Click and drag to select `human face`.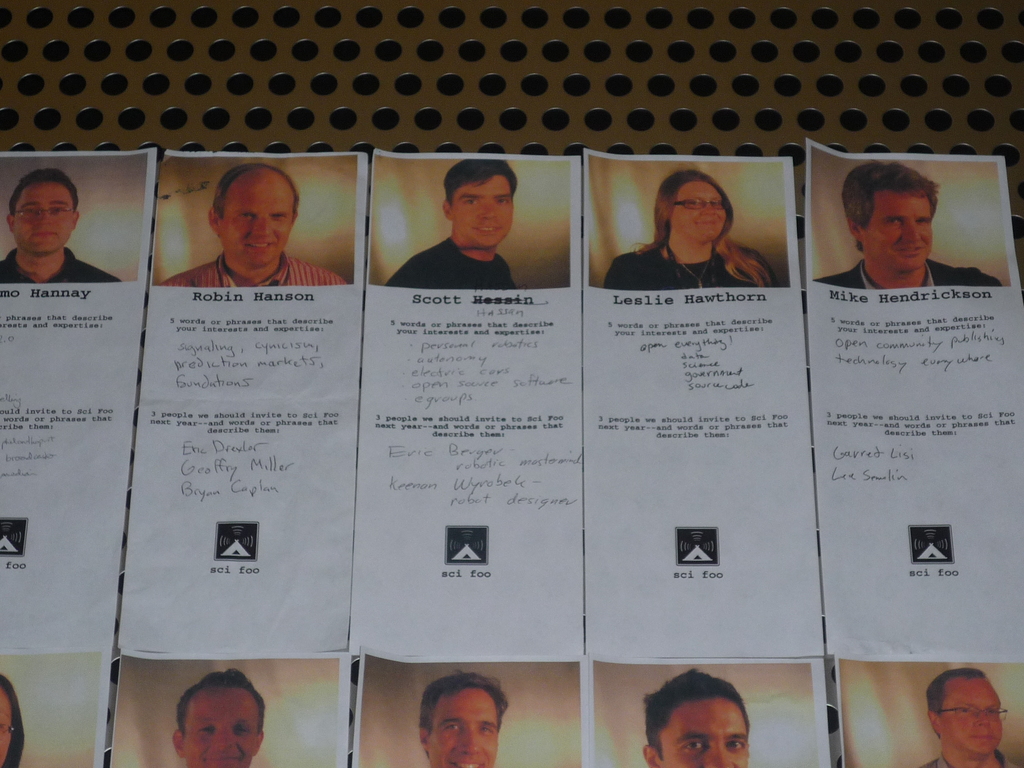
Selection: 940,675,1002,756.
